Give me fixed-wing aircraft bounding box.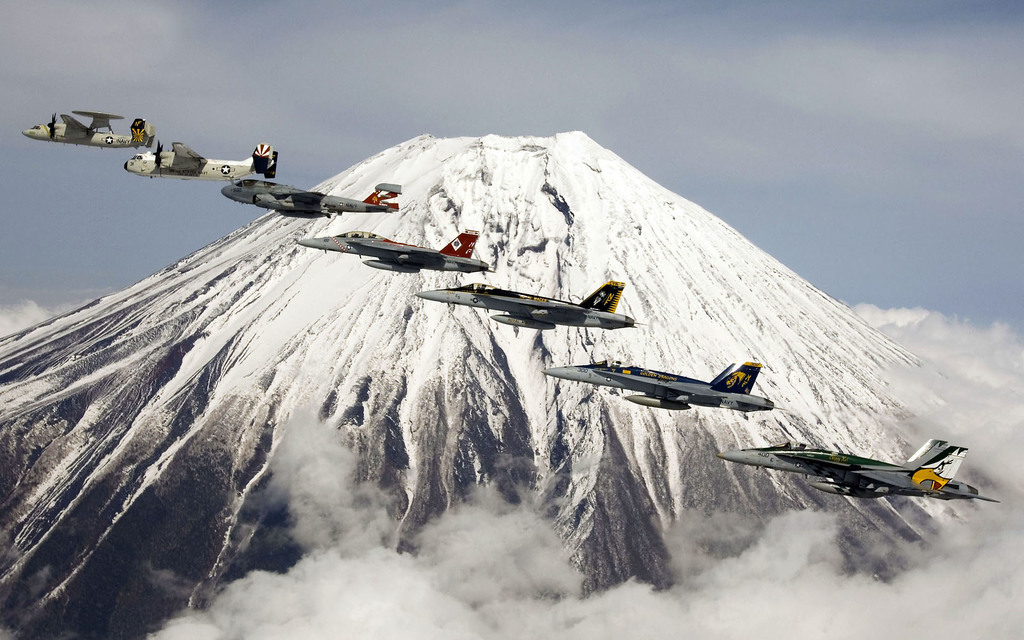
227, 183, 406, 218.
